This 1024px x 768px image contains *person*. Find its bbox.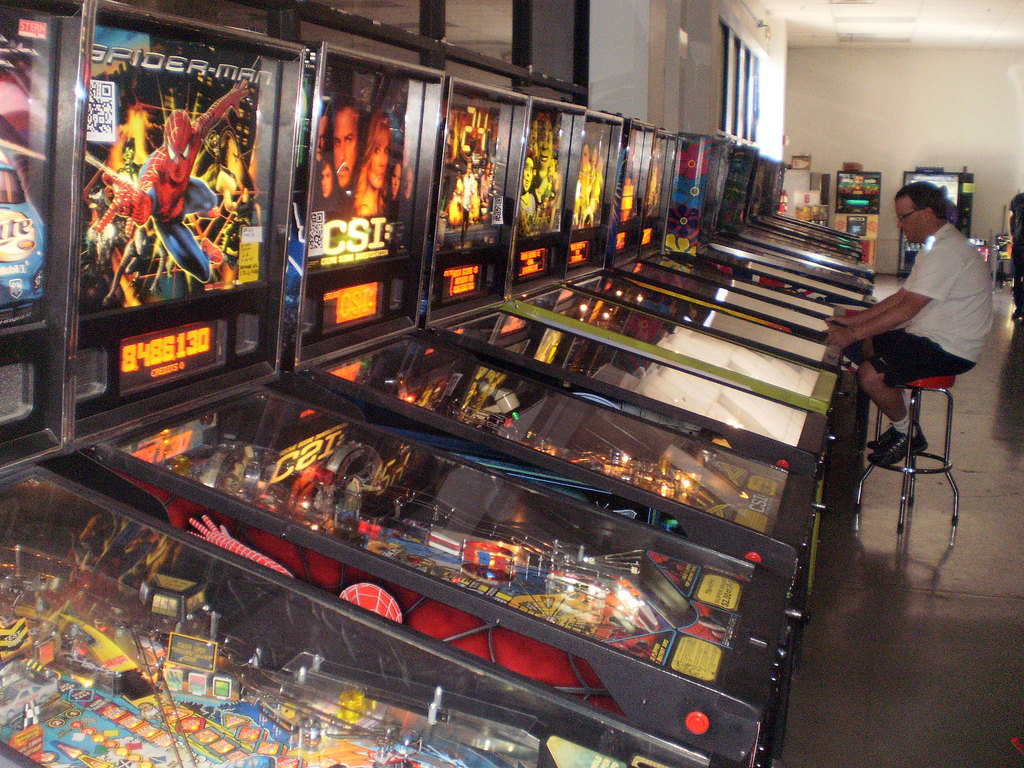
(102, 224, 171, 302).
